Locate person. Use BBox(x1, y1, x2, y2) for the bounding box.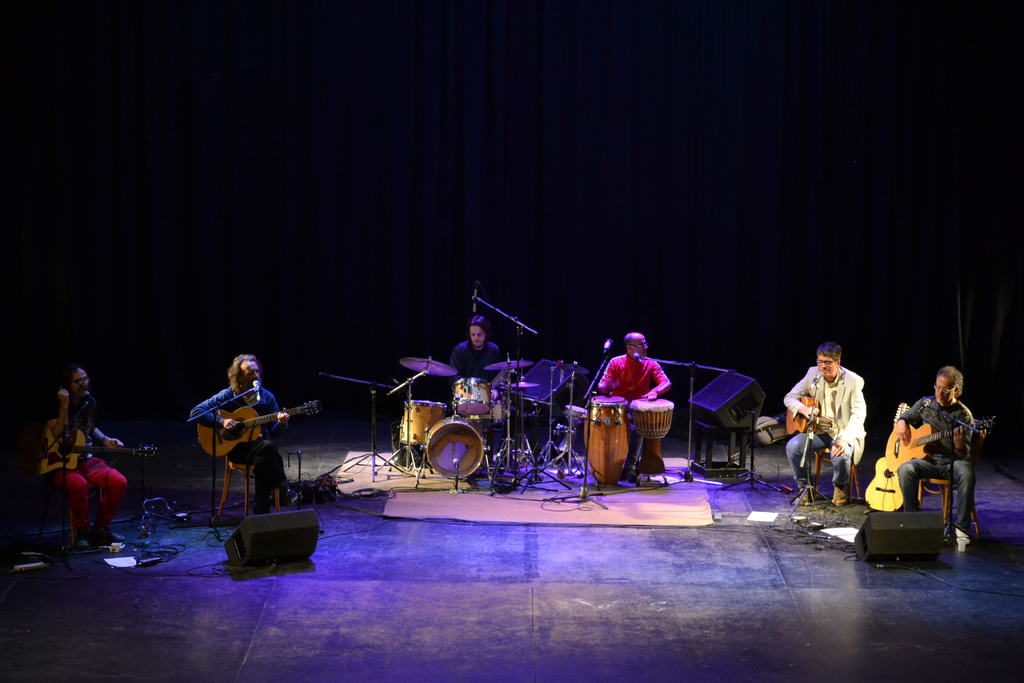
BBox(609, 329, 681, 468).
